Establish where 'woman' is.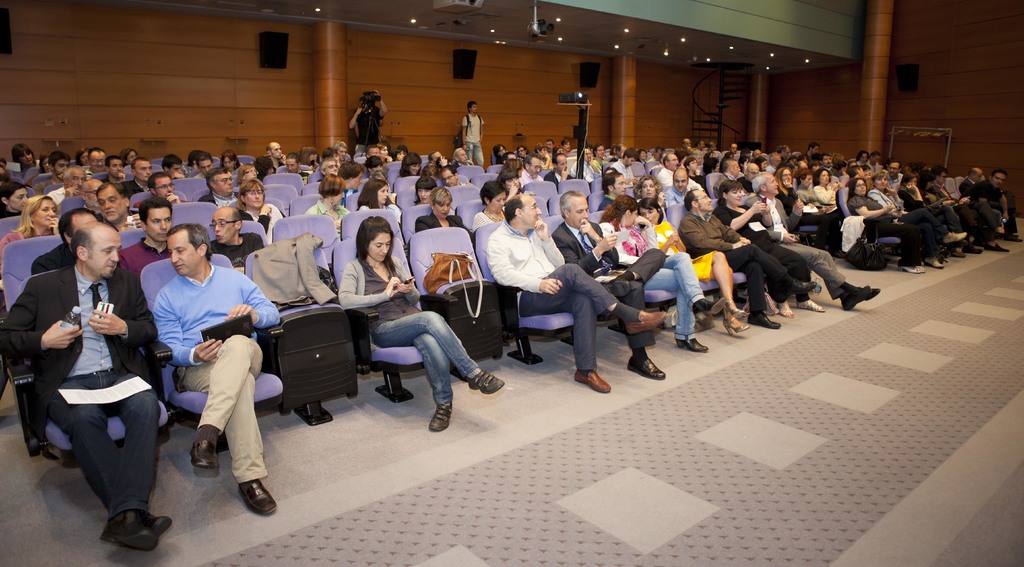
Established at left=353, top=179, right=393, bottom=224.
